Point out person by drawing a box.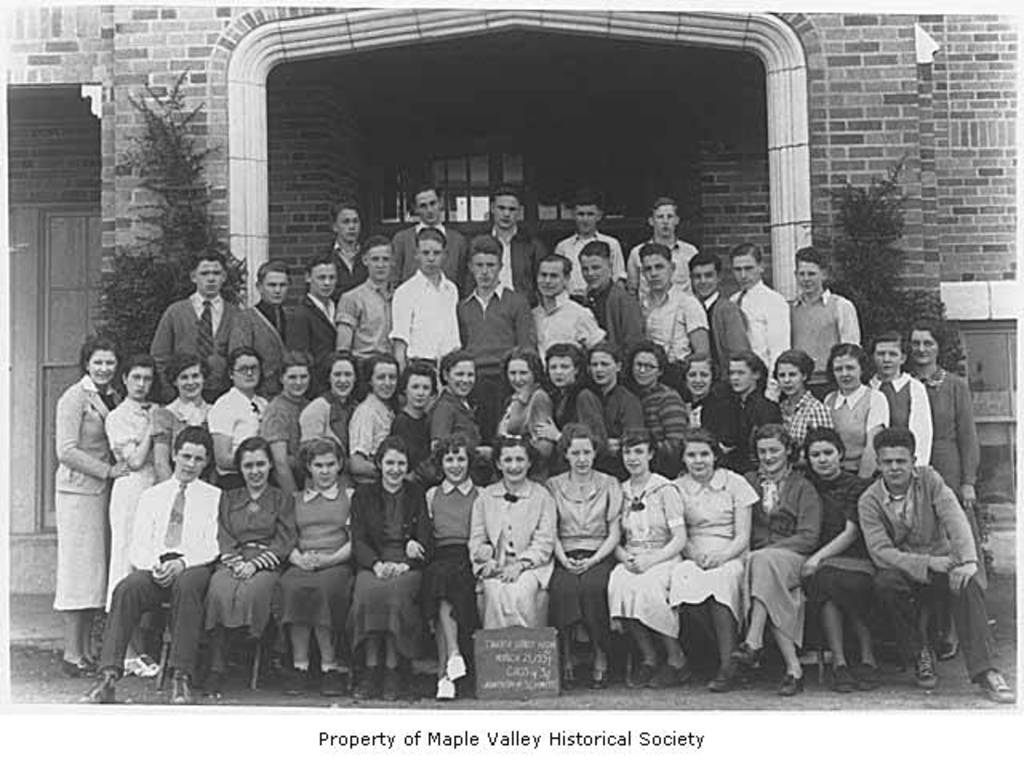
325:202:374:285.
